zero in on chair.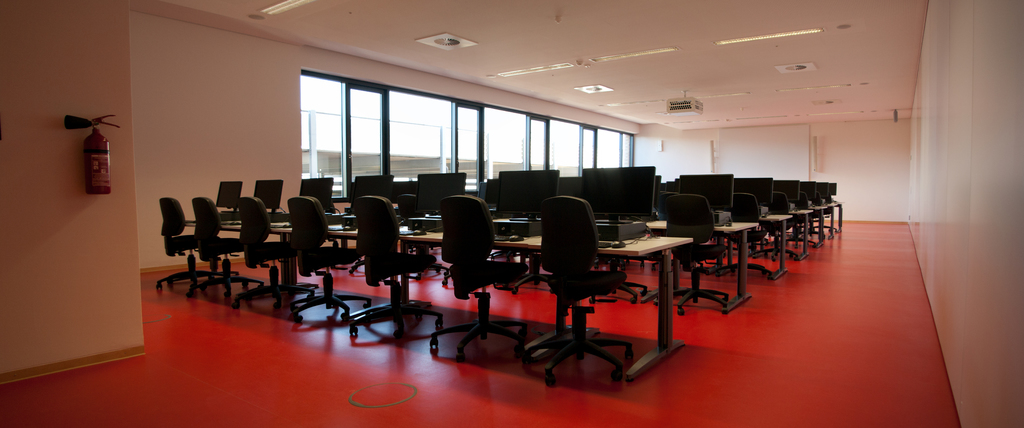
Zeroed in: 184 193 262 301.
